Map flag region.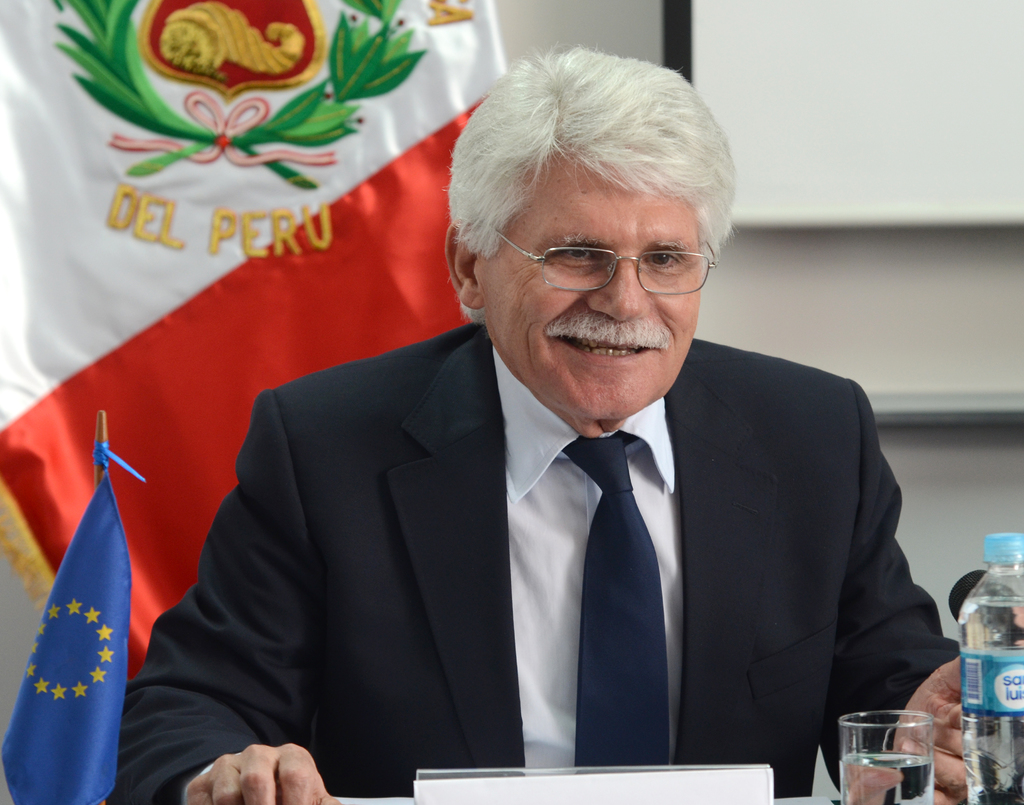
Mapped to {"x1": 8, "y1": 437, "x2": 148, "y2": 791}.
